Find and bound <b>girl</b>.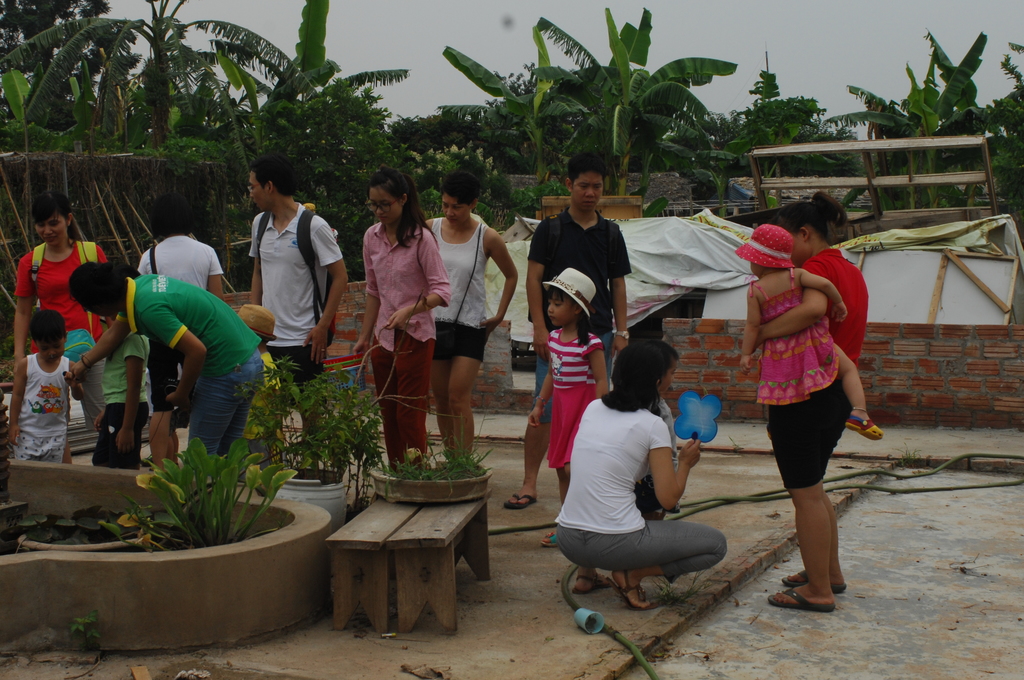
Bound: bbox=(738, 223, 887, 441).
